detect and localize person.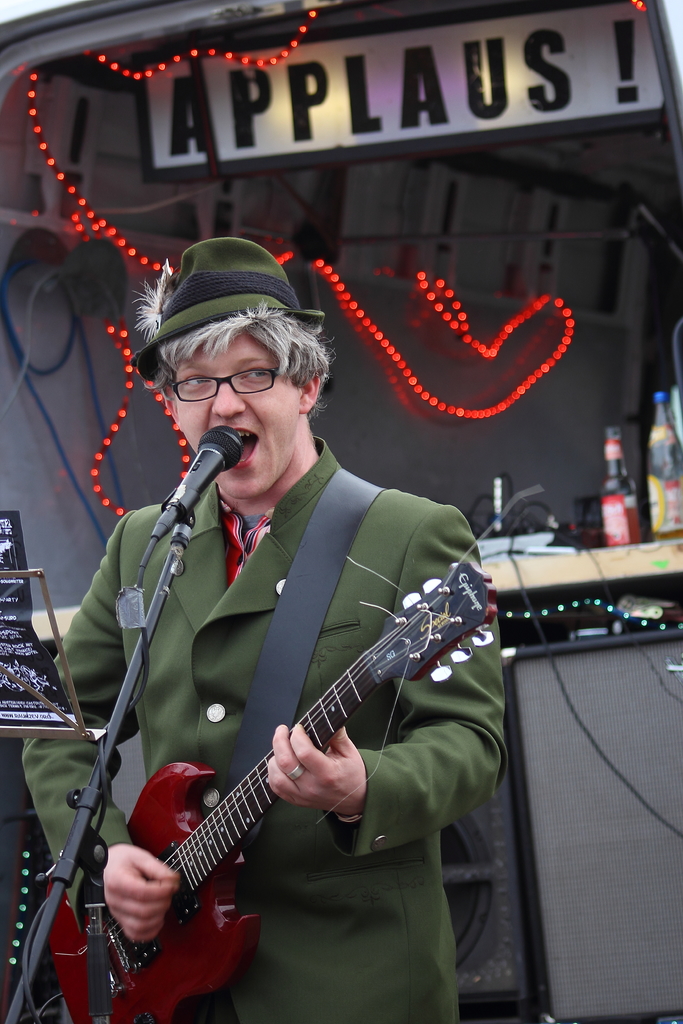
Localized at pyautogui.locateOnScreen(75, 223, 491, 1023).
